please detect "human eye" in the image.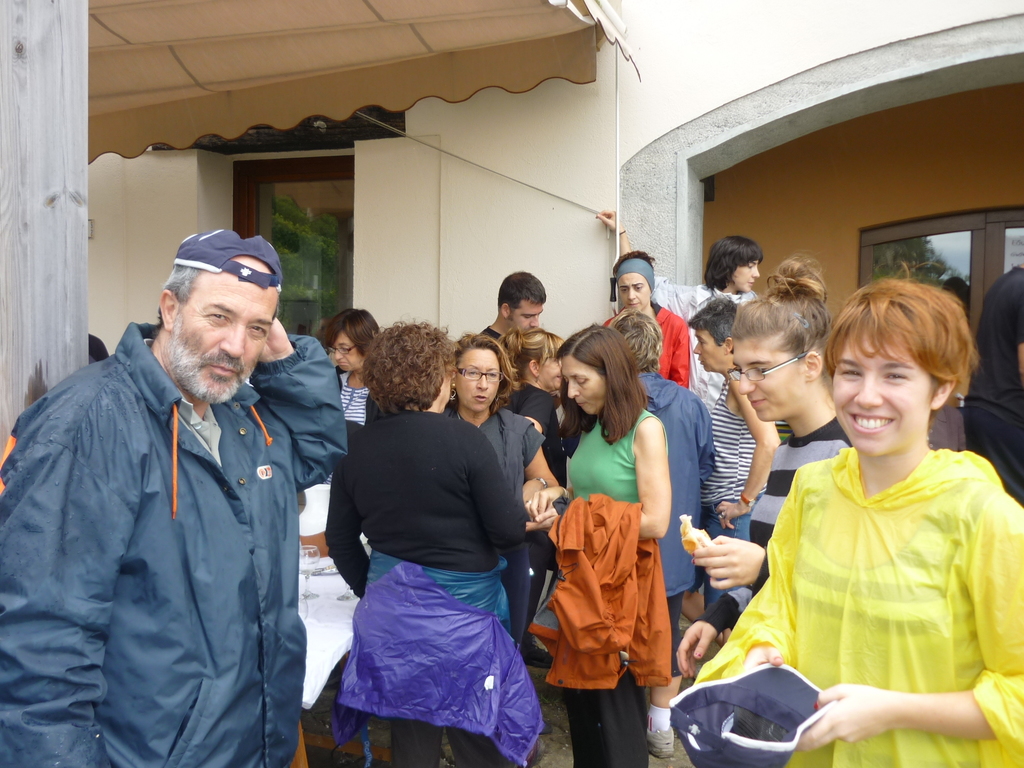
[x1=242, y1=321, x2=265, y2=342].
